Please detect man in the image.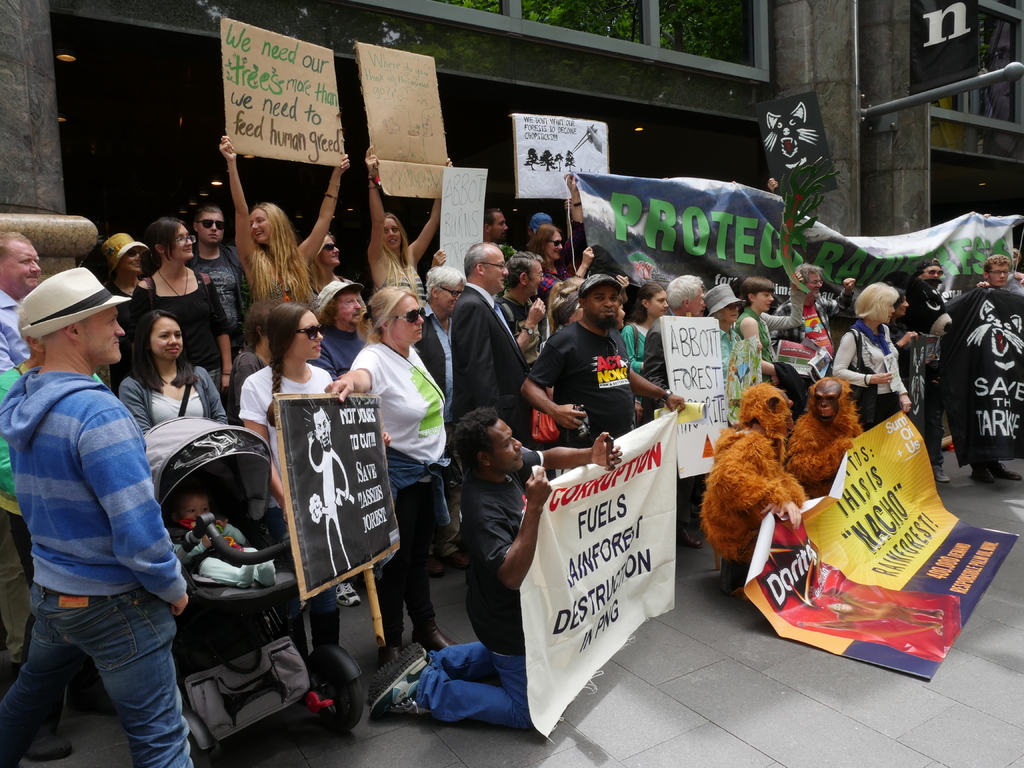
[x1=415, y1=265, x2=469, y2=561].
